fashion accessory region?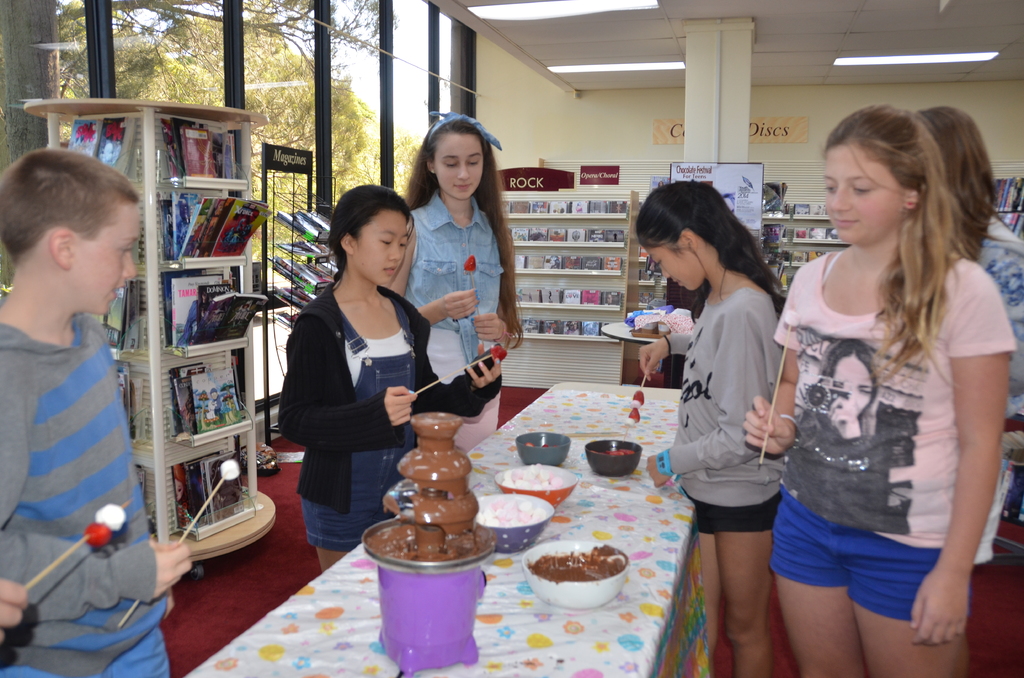
bbox=[497, 321, 515, 343]
